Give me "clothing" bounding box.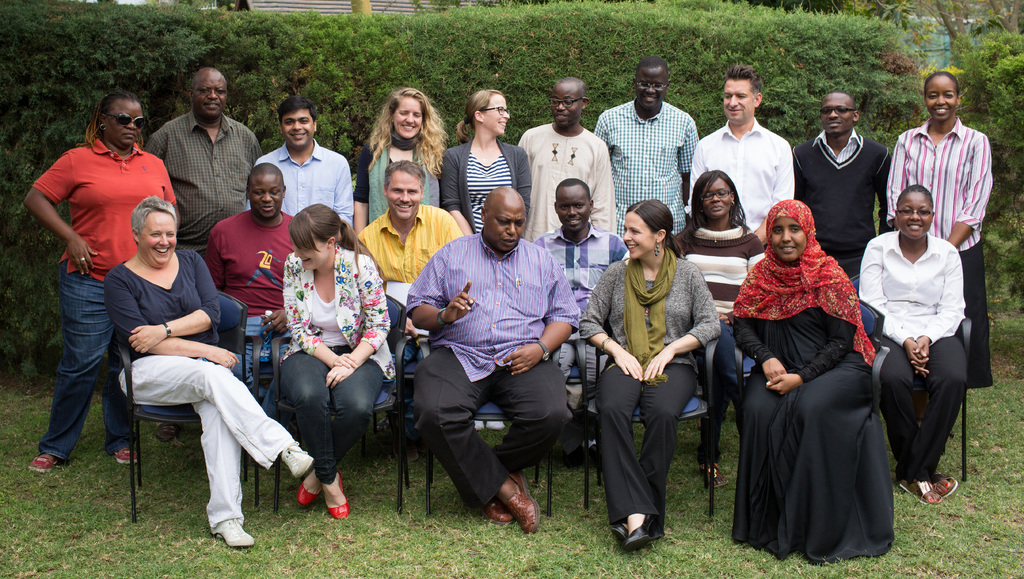
{"x1": 198, "y1": 212, "x2": 297, "y2": 397}.
